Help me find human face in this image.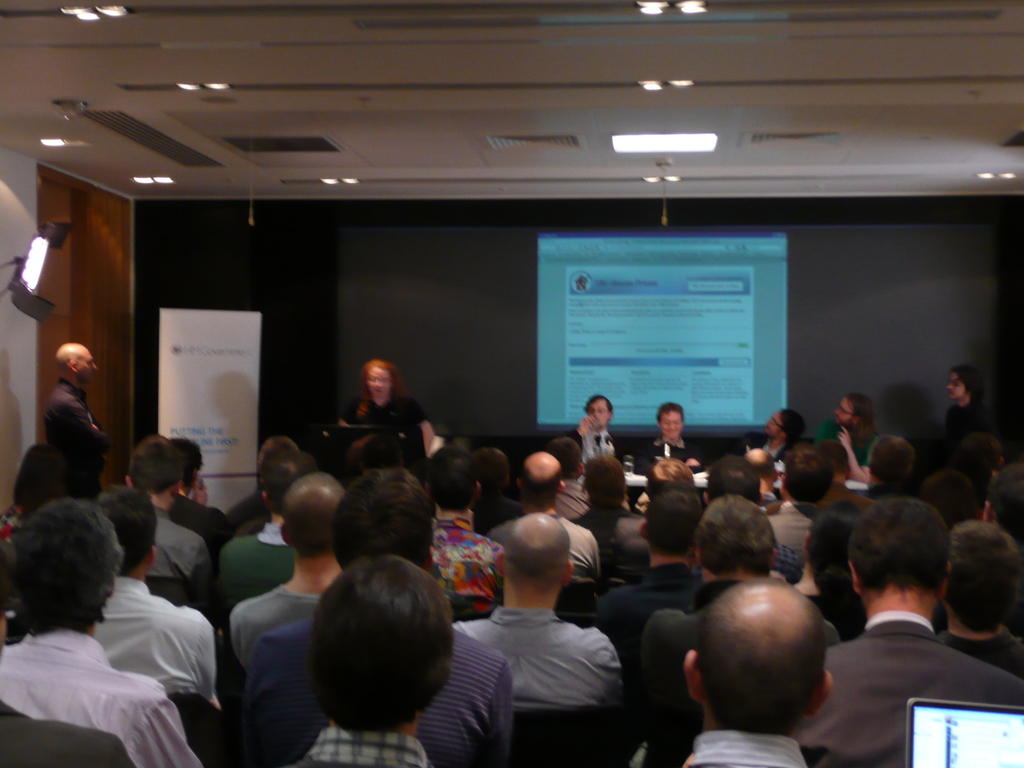
Found it: x1=365, y1=367, x2=389, y2=396.
